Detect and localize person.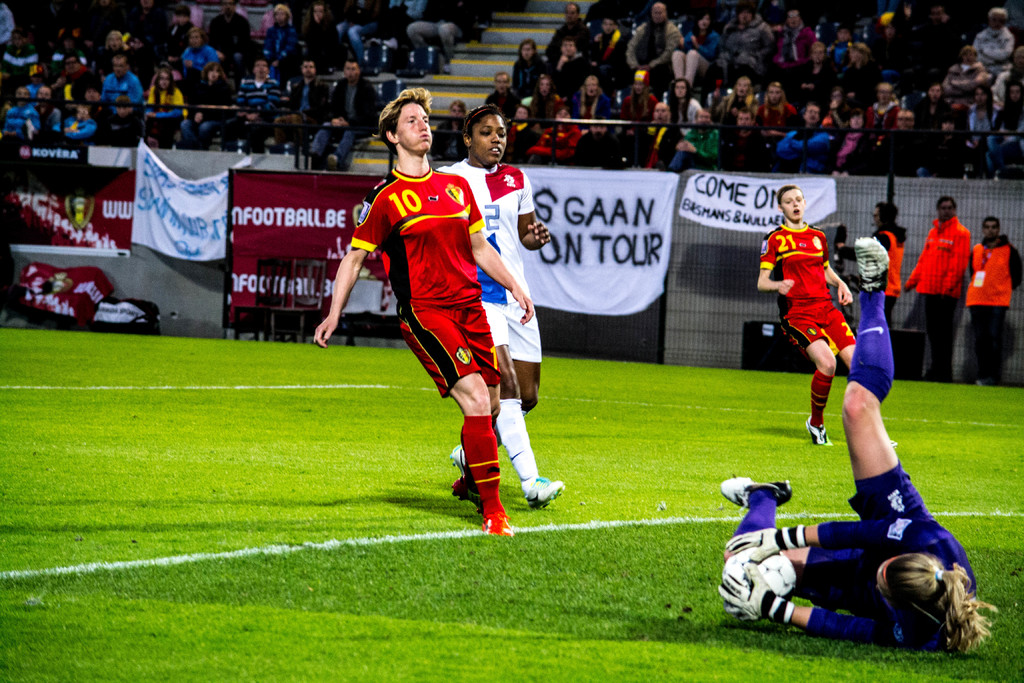
Localized at [876, 202, 903, 319].
